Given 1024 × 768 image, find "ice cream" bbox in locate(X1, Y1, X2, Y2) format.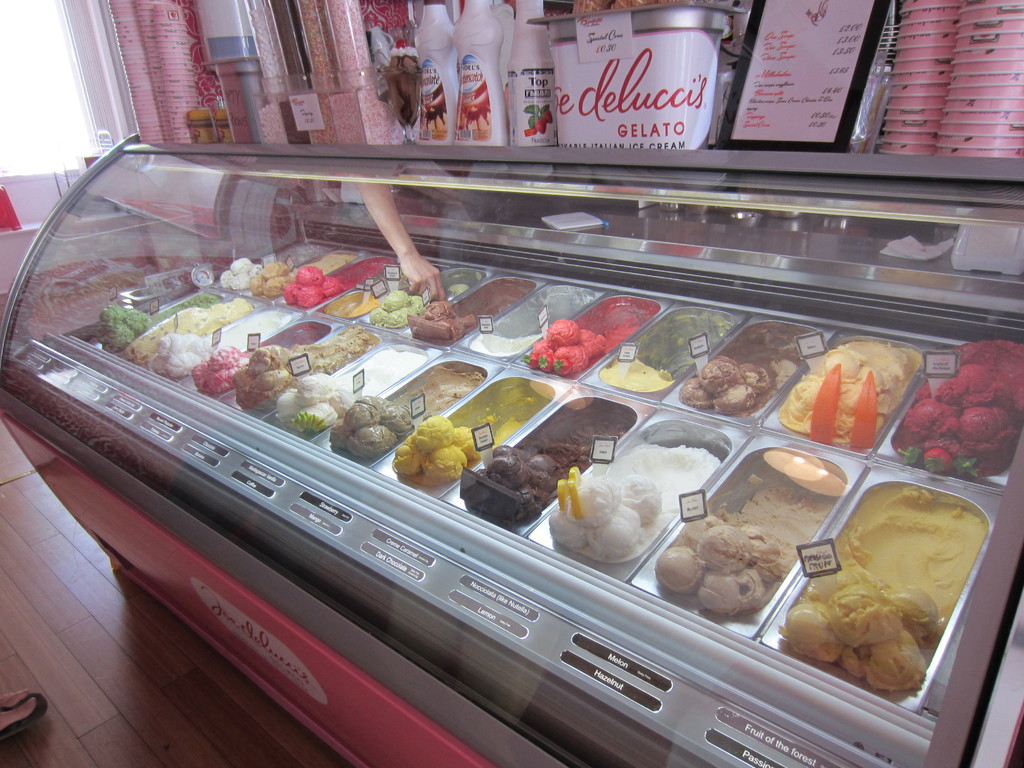
locate(678, 357, 780, 418).
